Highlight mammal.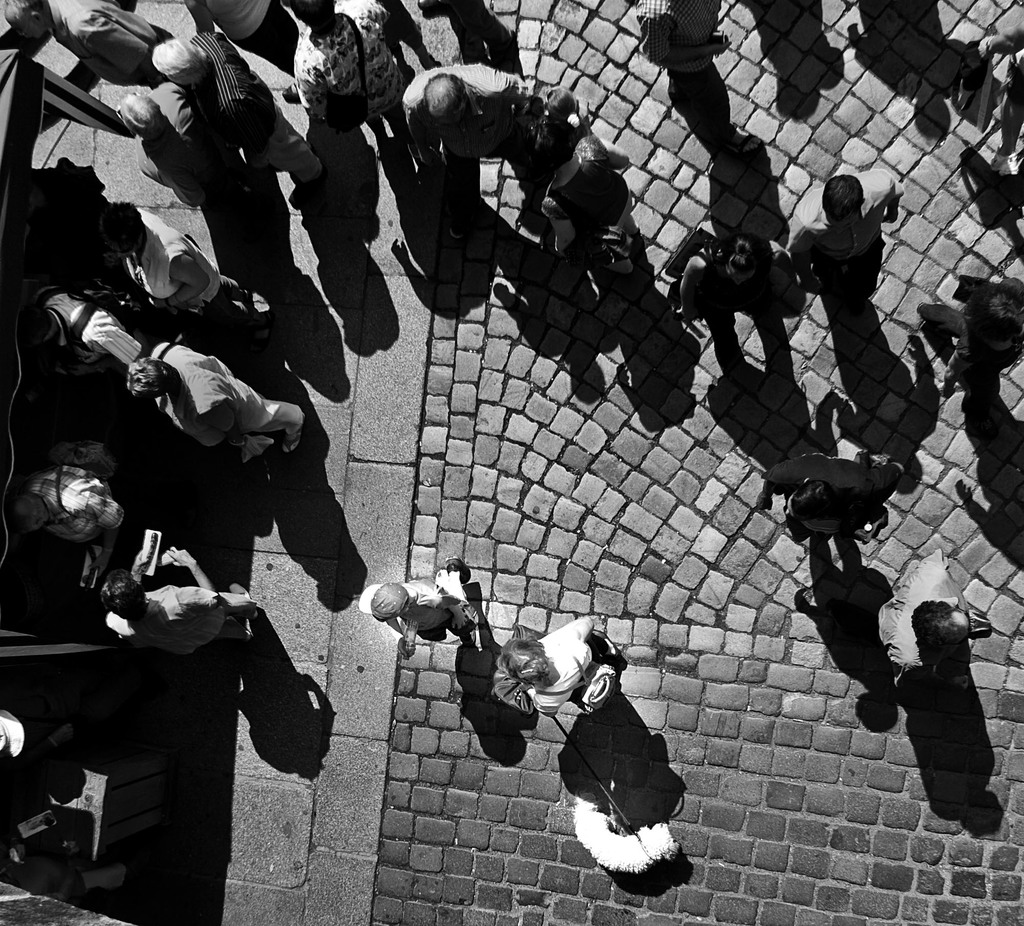
Highlighted region: box=[20, 279, 133, 384].
